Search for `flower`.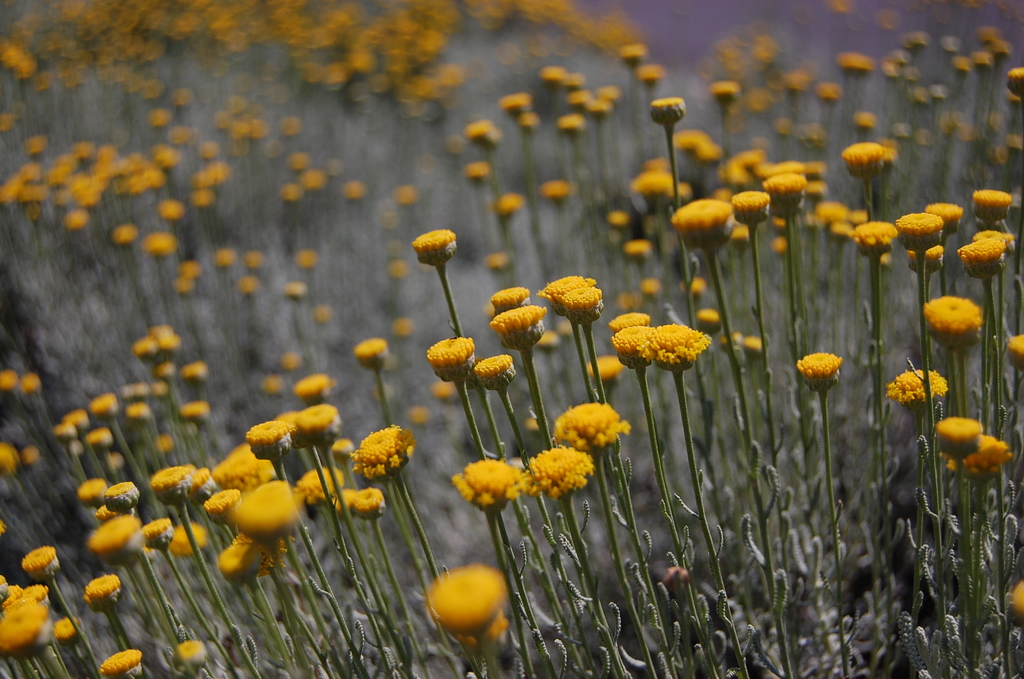
Found at locate(465, 161, 488, 184).
